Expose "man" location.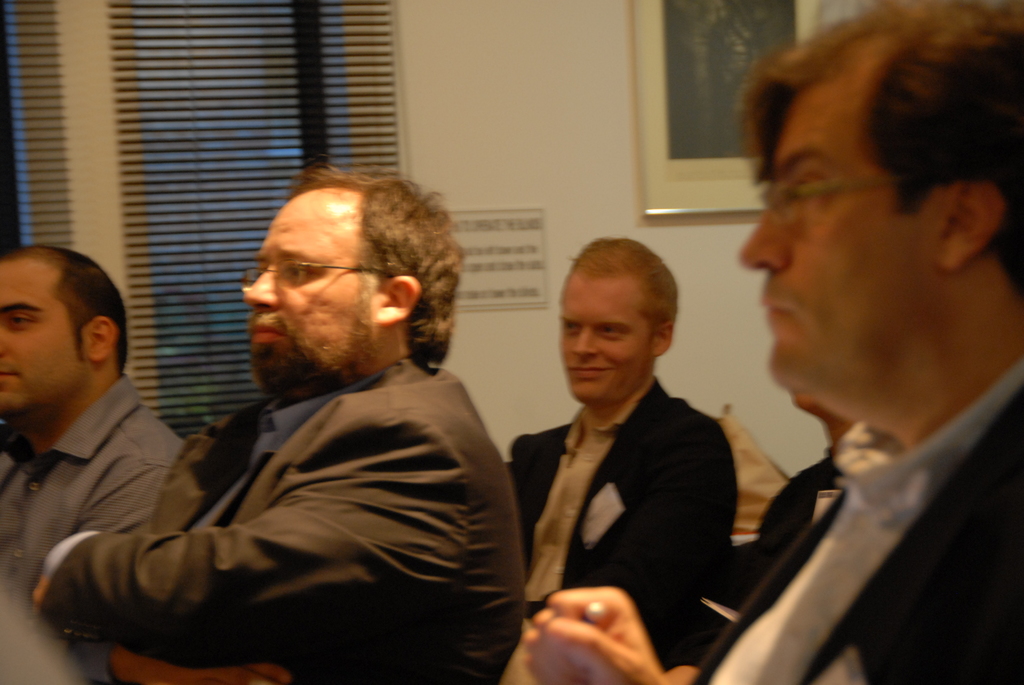
Exposed at box=[0, 239, 186, 684].
